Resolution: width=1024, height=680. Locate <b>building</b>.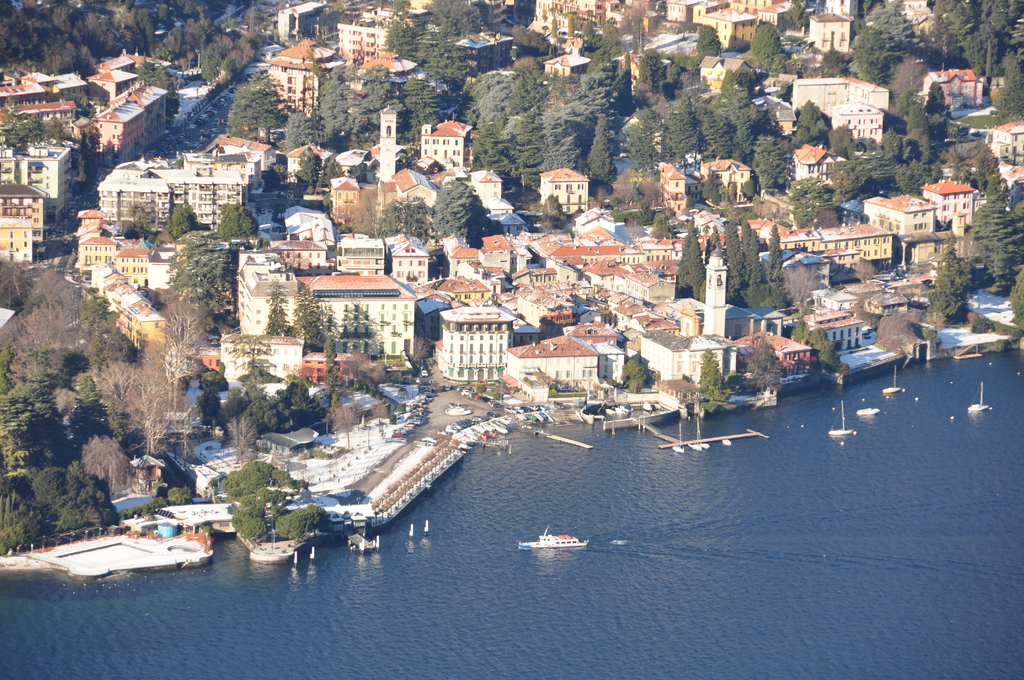
[826, 0, 859, 16].
